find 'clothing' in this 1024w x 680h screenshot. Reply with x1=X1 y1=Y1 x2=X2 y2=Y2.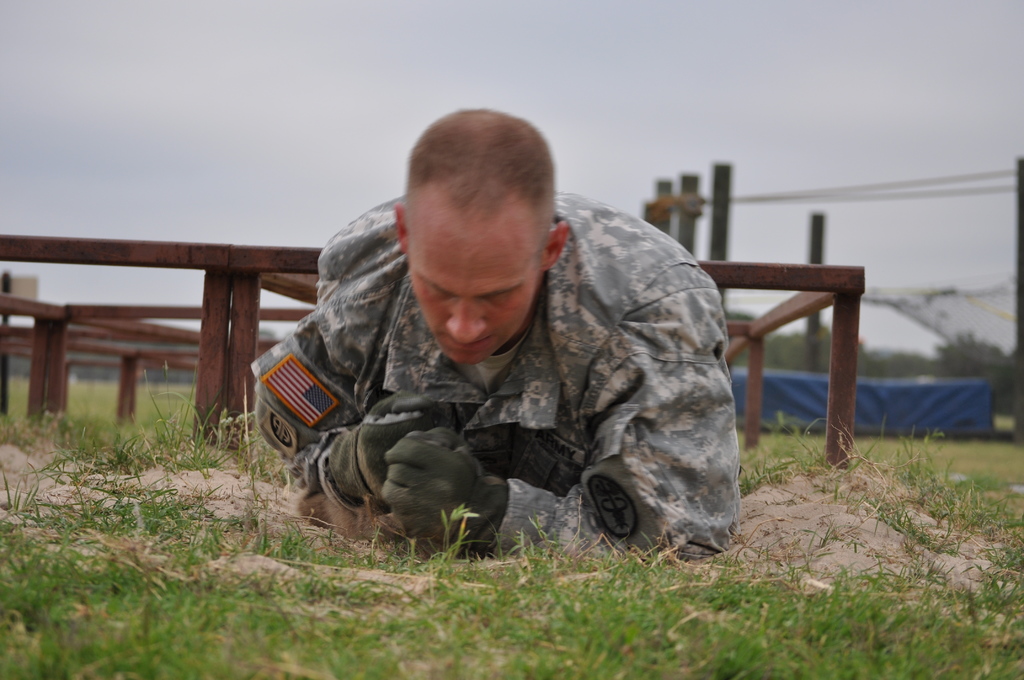
x1=253 y1=198 x2=748 y2=586.
